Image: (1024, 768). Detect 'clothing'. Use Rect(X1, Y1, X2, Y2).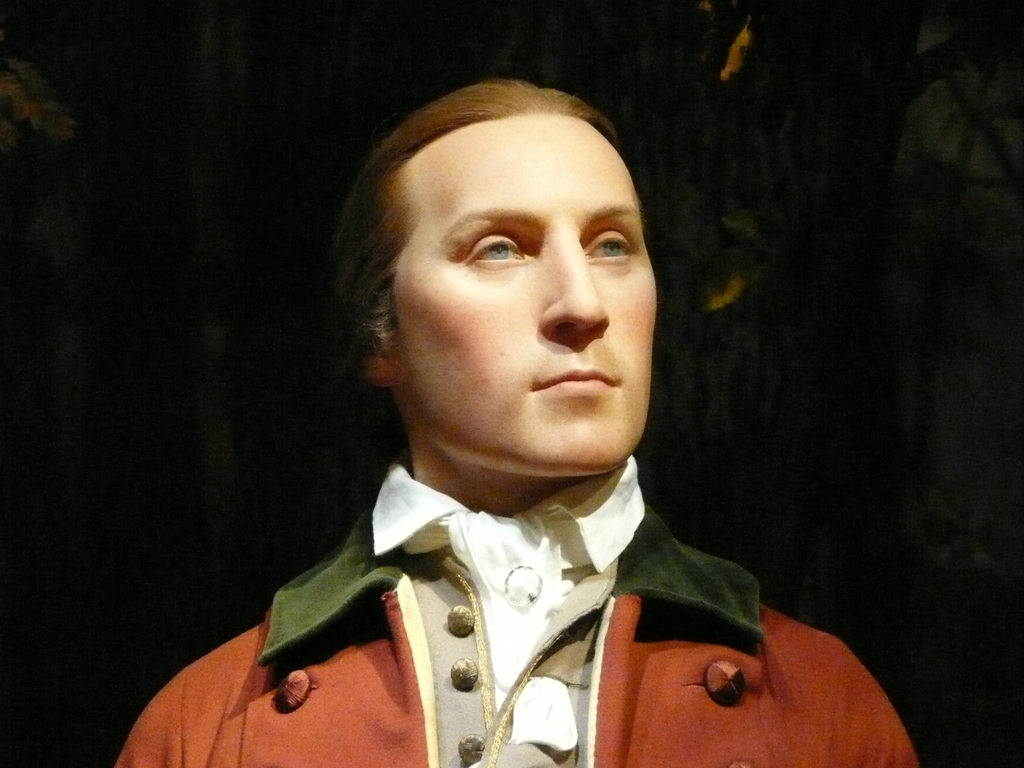
Rect(111, 465, 926, 767).
